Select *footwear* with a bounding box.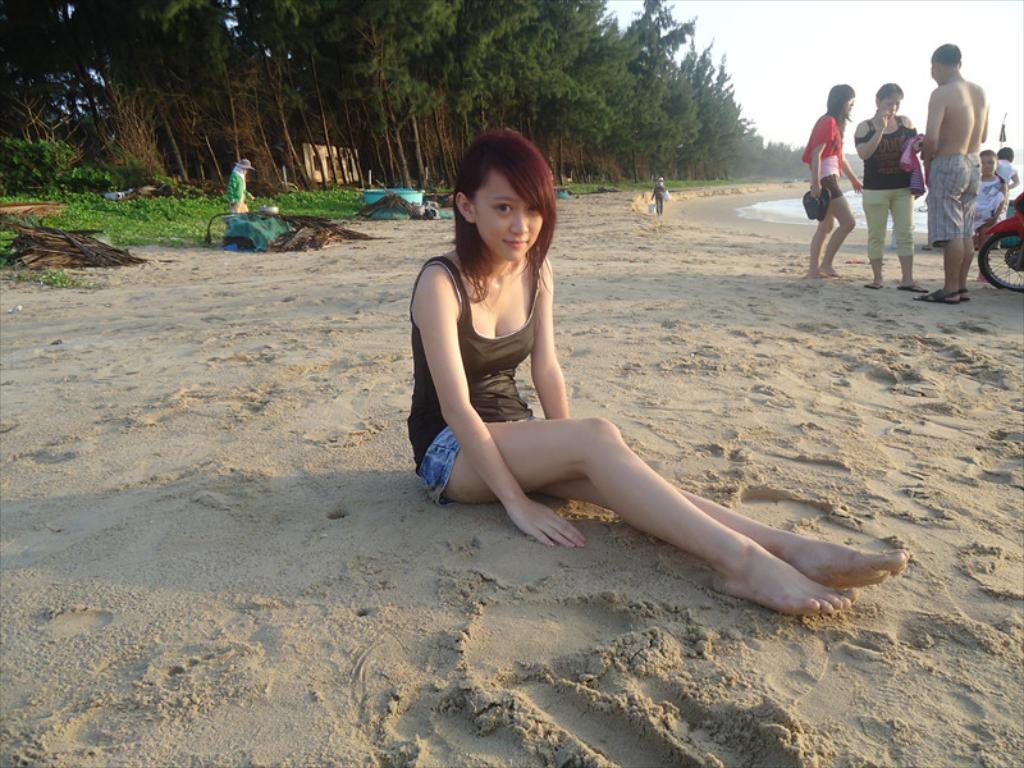
[x1=914, y1=289, x2=964, y2=302].
